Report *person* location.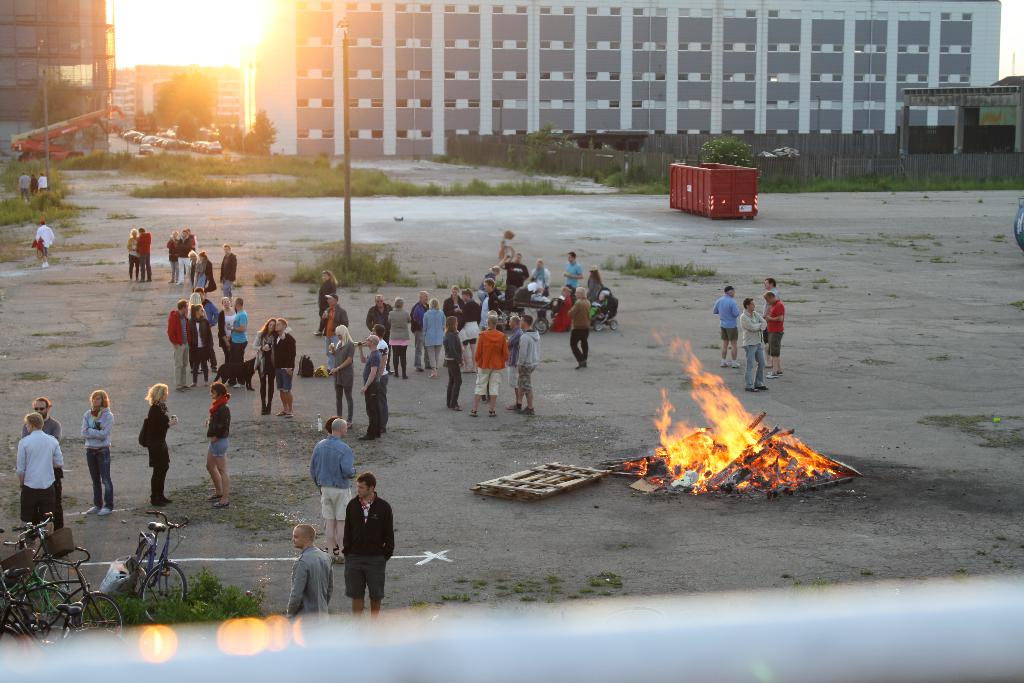
Report: locate(737, 295, 772, 394).
